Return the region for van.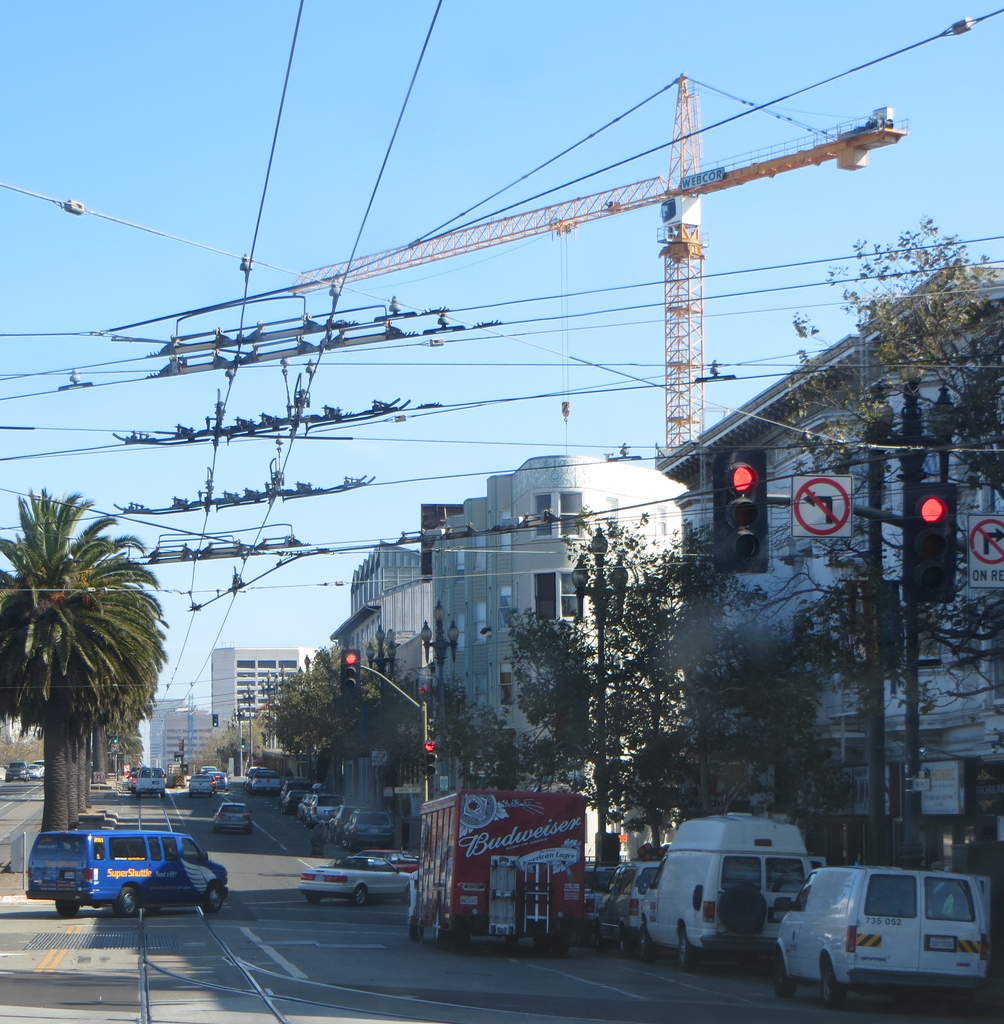
636, 809, 813, 968.
